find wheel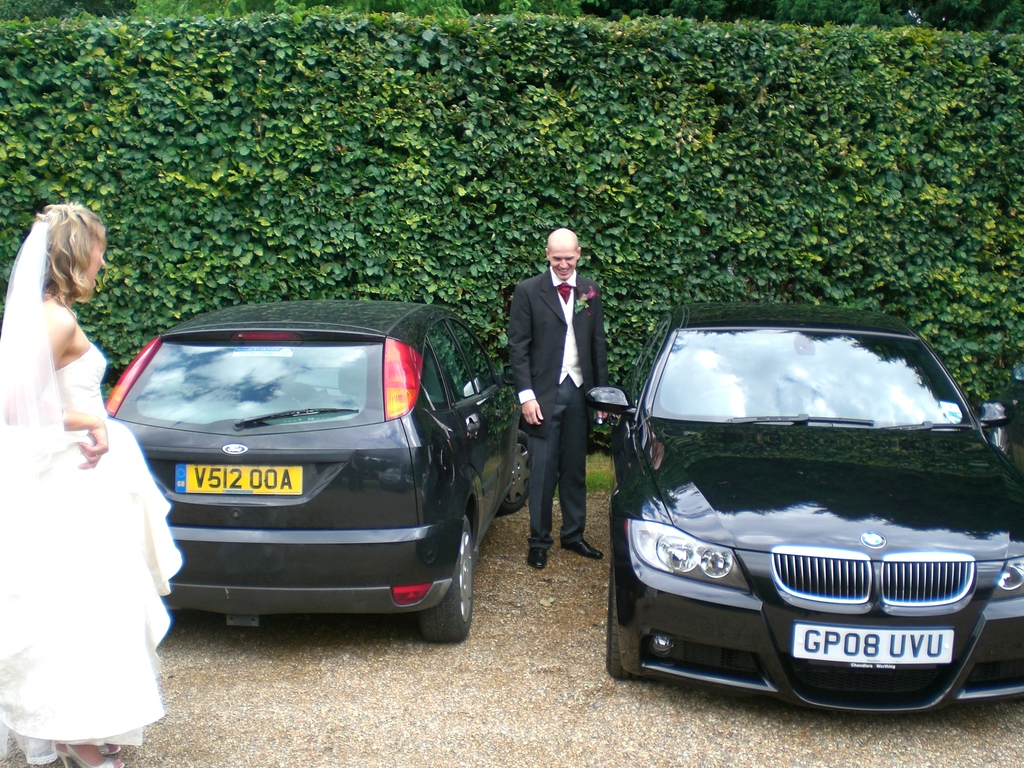
{"left": 607, "top": 561, "right": 645, "bottom": 678}
